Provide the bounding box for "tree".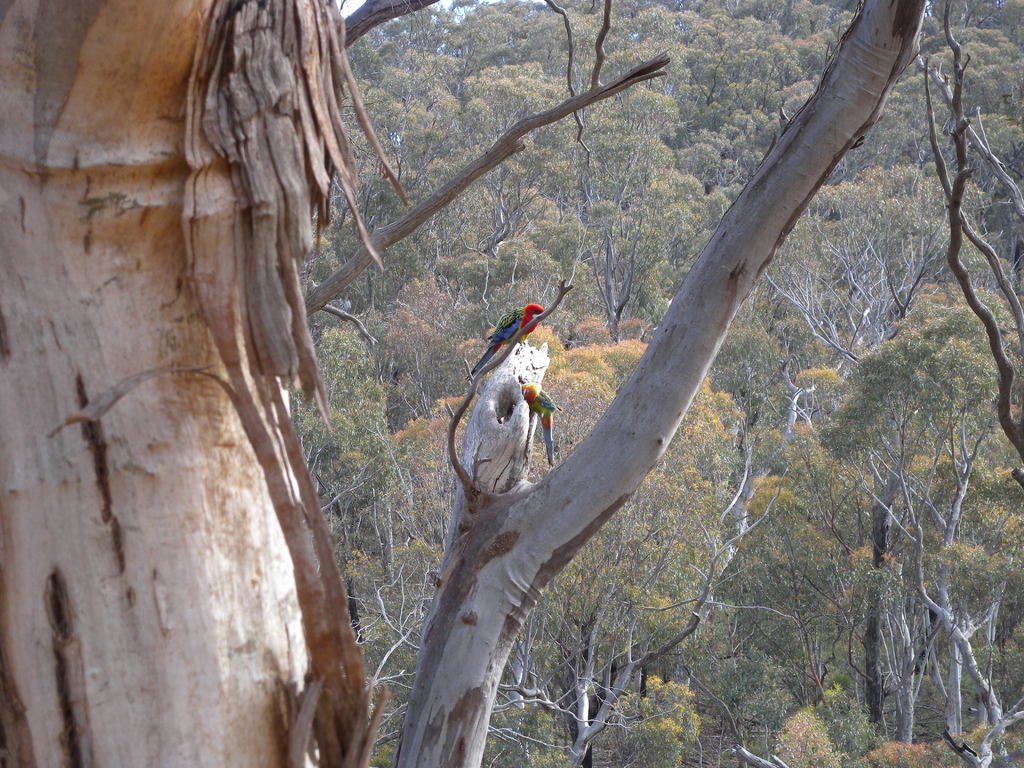
box=[306, 200, 428, 324].
